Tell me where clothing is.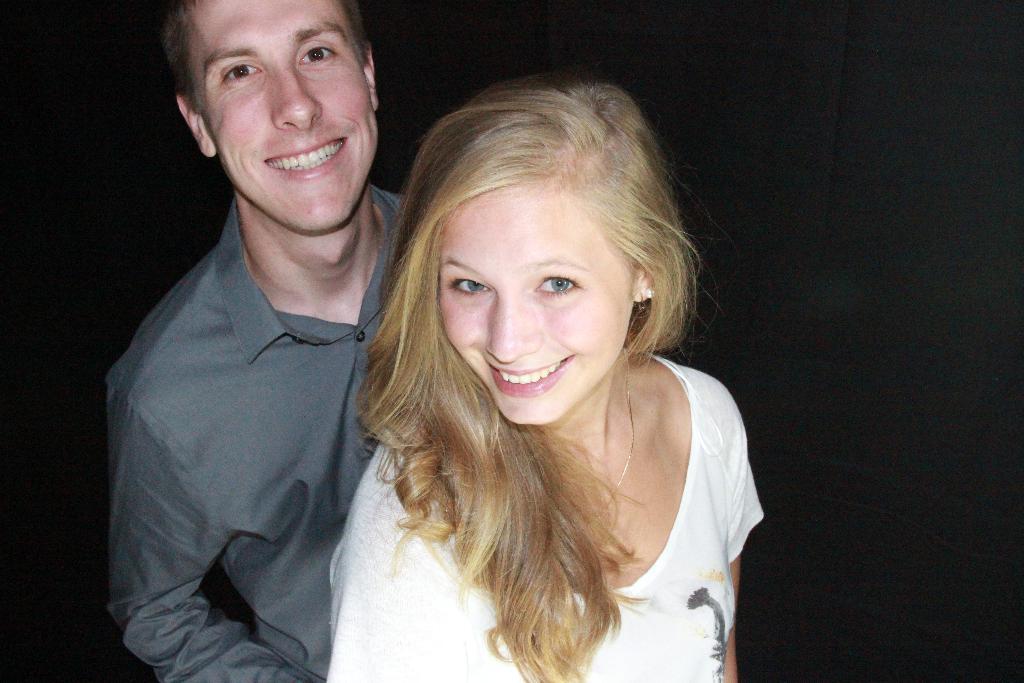
clothing is at 111,190,413,682.
